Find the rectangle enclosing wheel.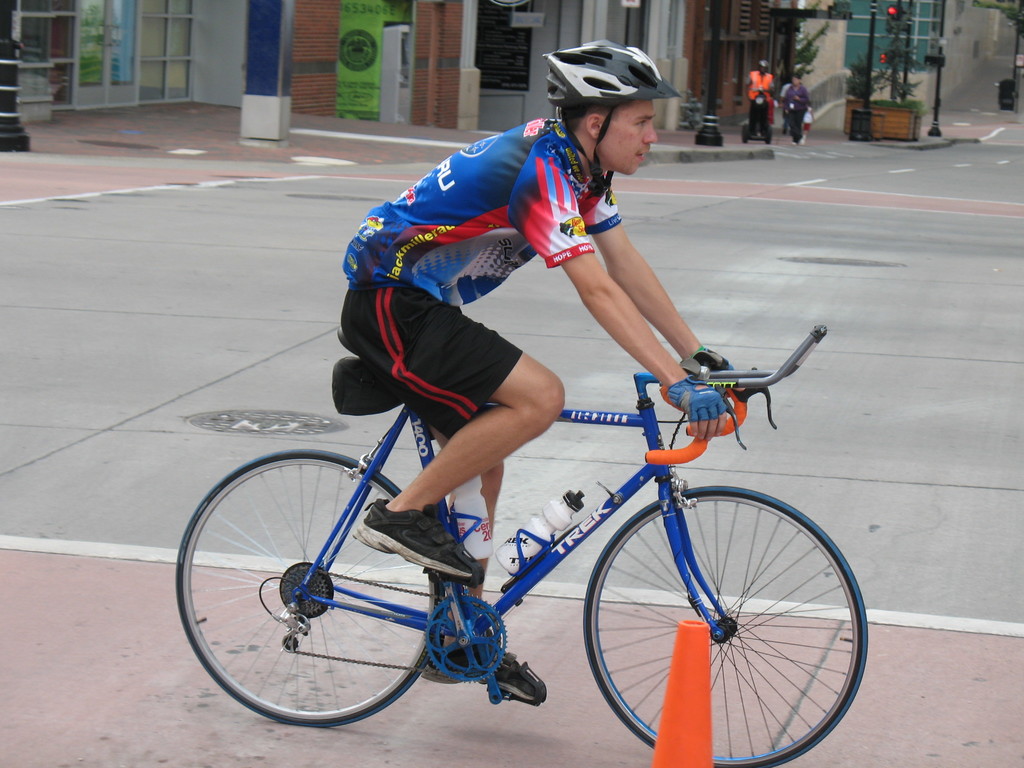
170,451,447,733.
